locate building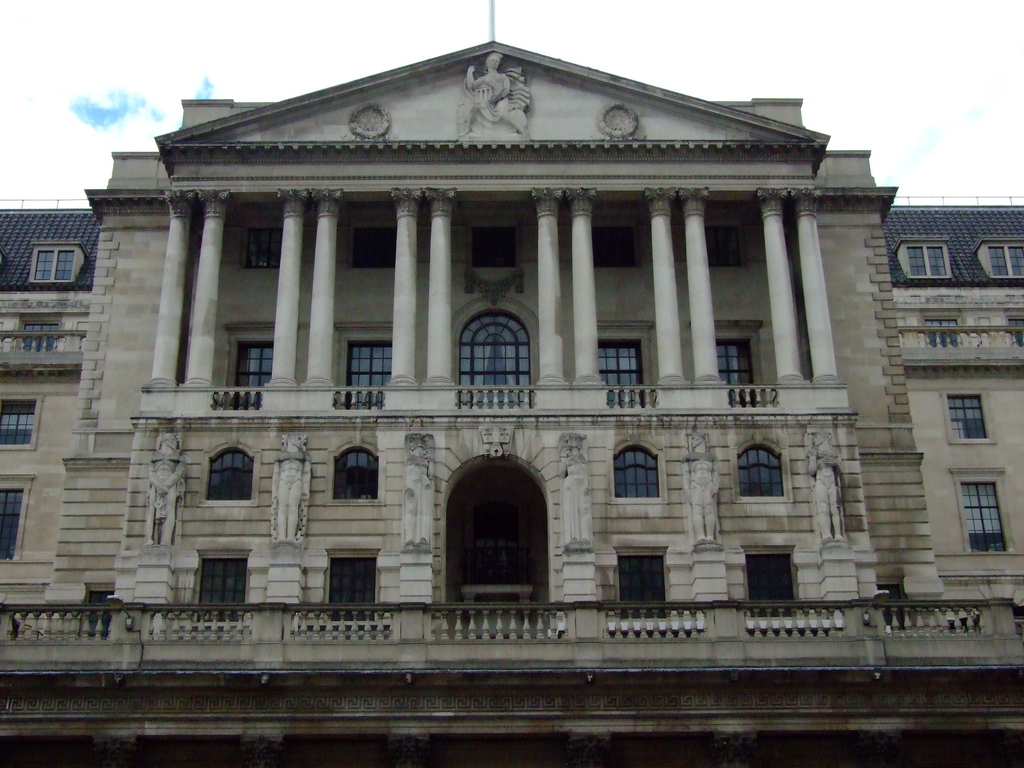
rect(2, 0, 1023, 767)
